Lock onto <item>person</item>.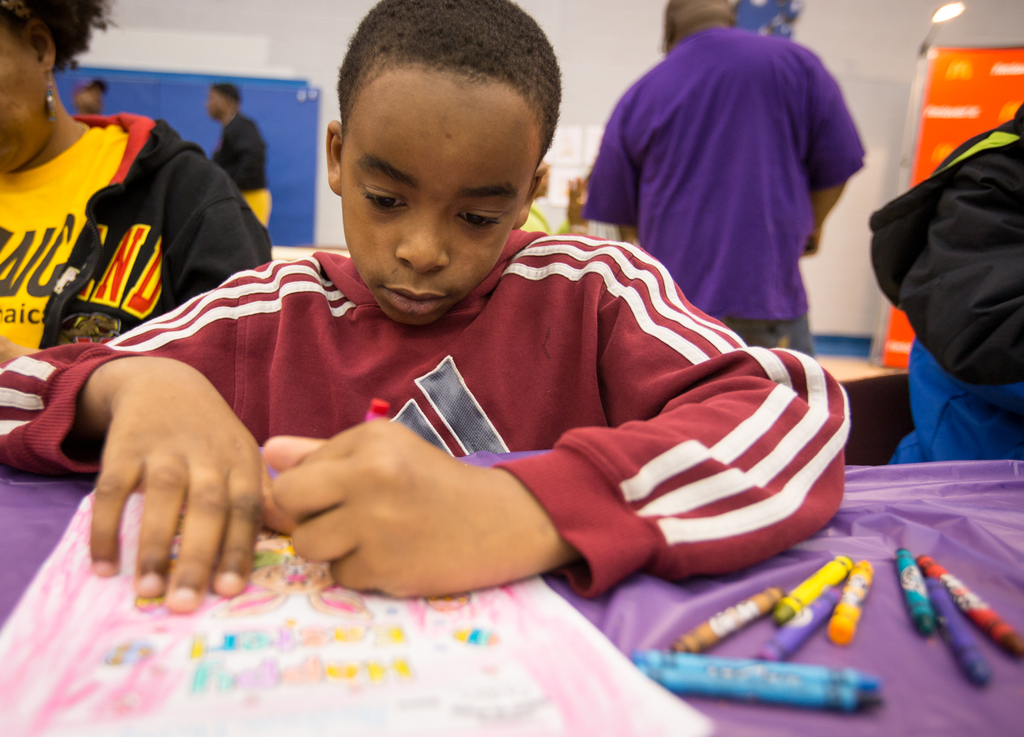
Locked: [x1=590, y1=0, x2=872, y2=358].
